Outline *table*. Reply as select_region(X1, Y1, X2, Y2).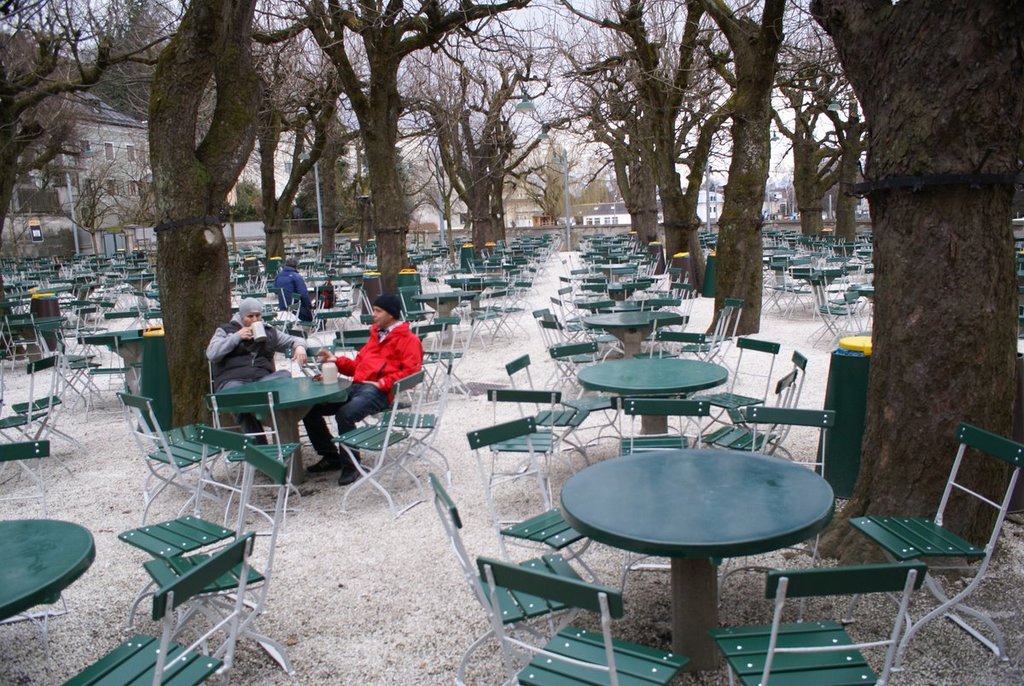
select_region(580, 276, 660, 320).
